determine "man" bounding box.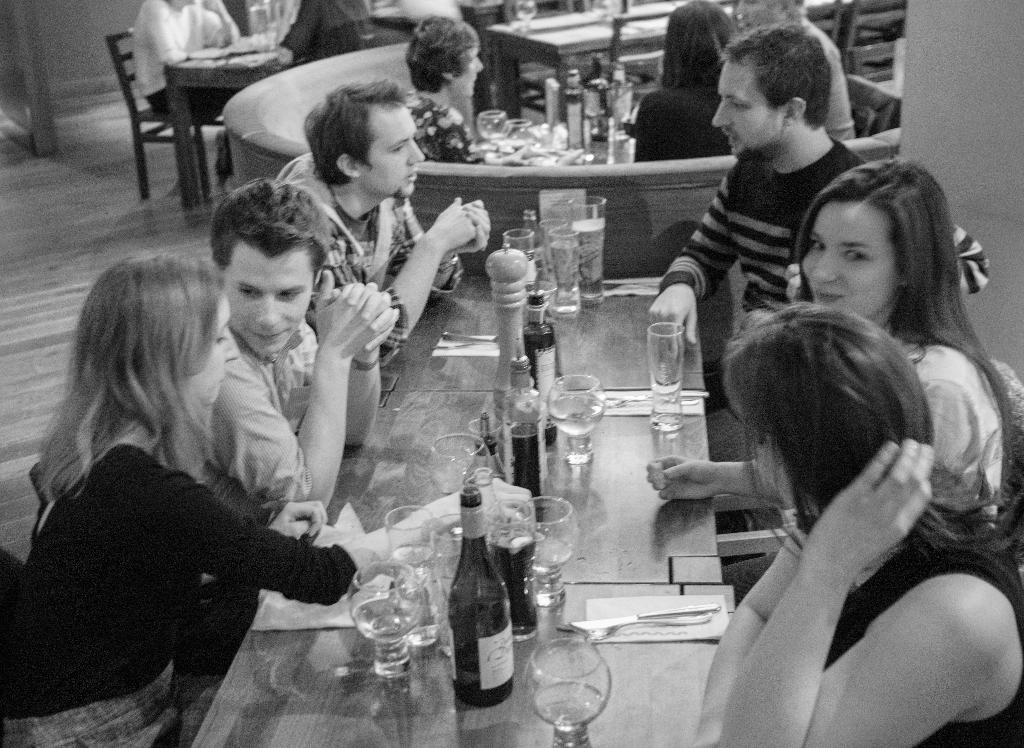
Determined: Rect(273, 76, 489, 361).
